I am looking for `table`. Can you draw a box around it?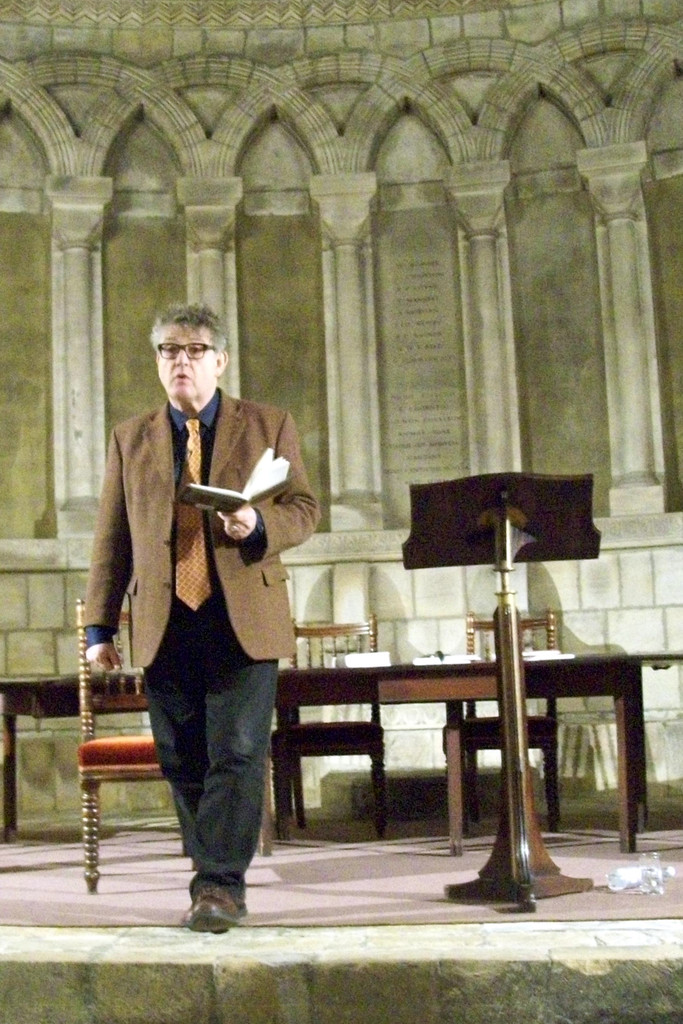
Sure, the bounding box is bbox=[0, 672, 281, 845].
